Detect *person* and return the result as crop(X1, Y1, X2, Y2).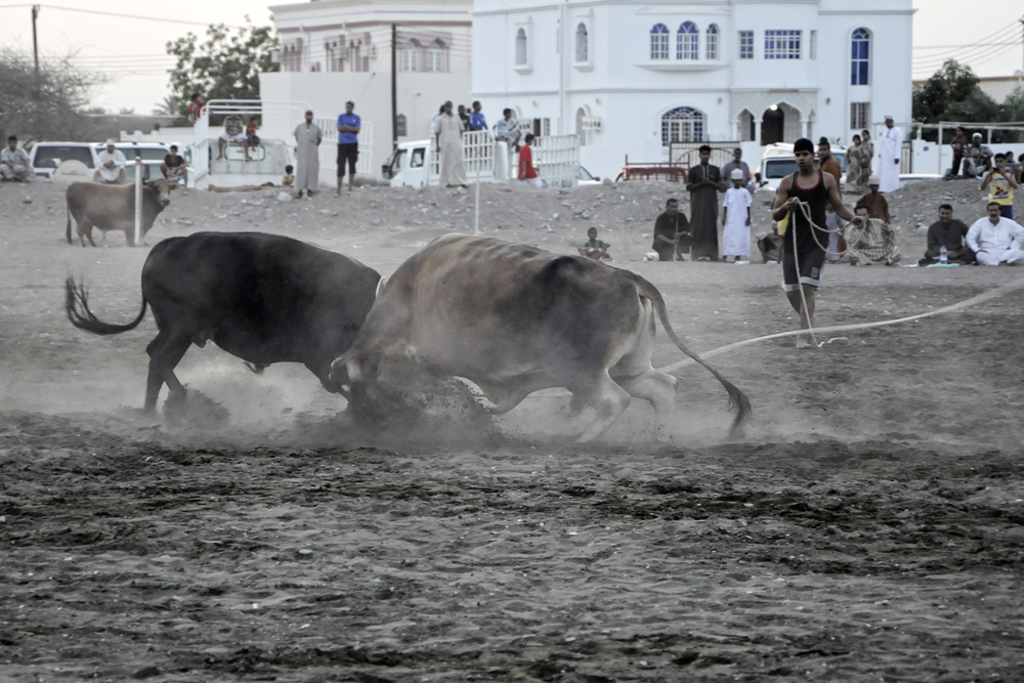
crop(465, 96, 492, 133).
